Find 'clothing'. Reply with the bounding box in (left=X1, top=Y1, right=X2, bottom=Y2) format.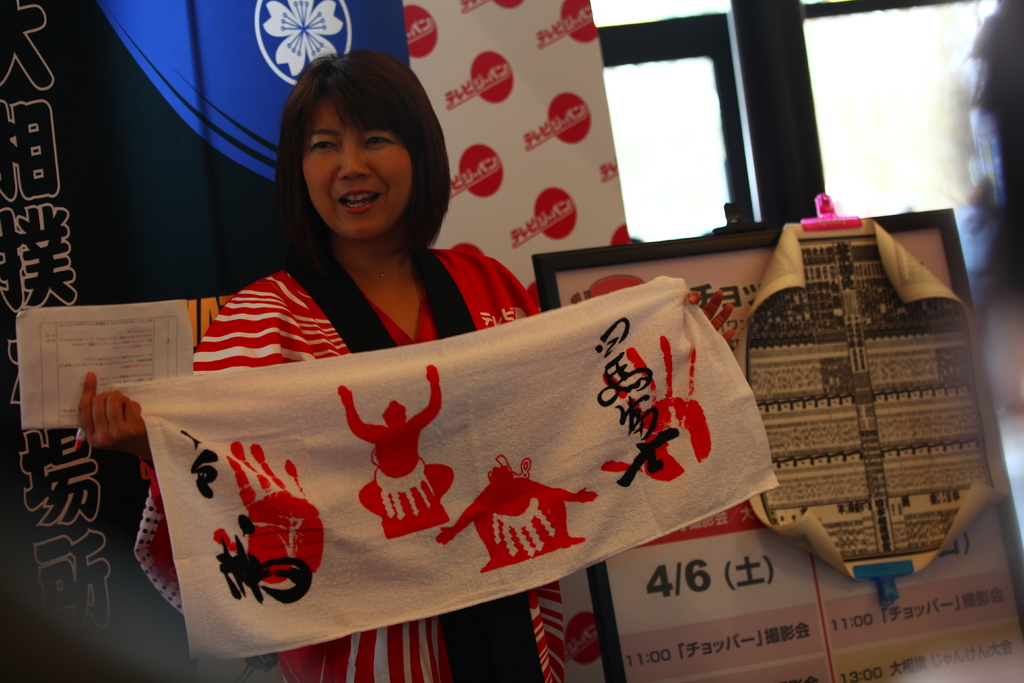
(left=129, top=243, right=572, bottom=682).
